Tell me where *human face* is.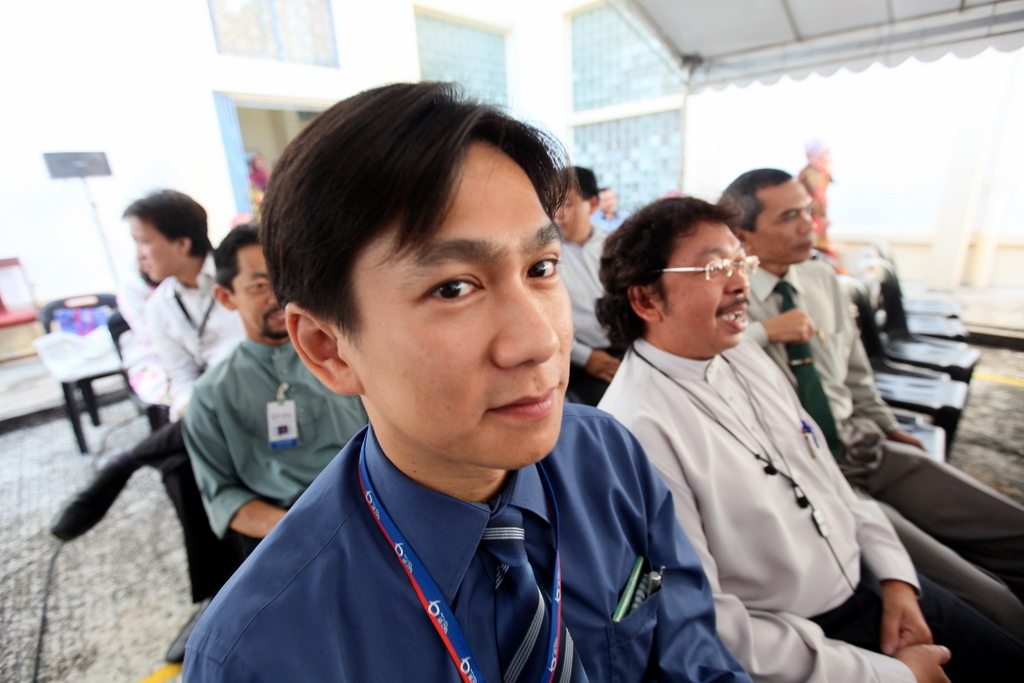
*human face* is at bbox=[753, 166, 821, 260].
